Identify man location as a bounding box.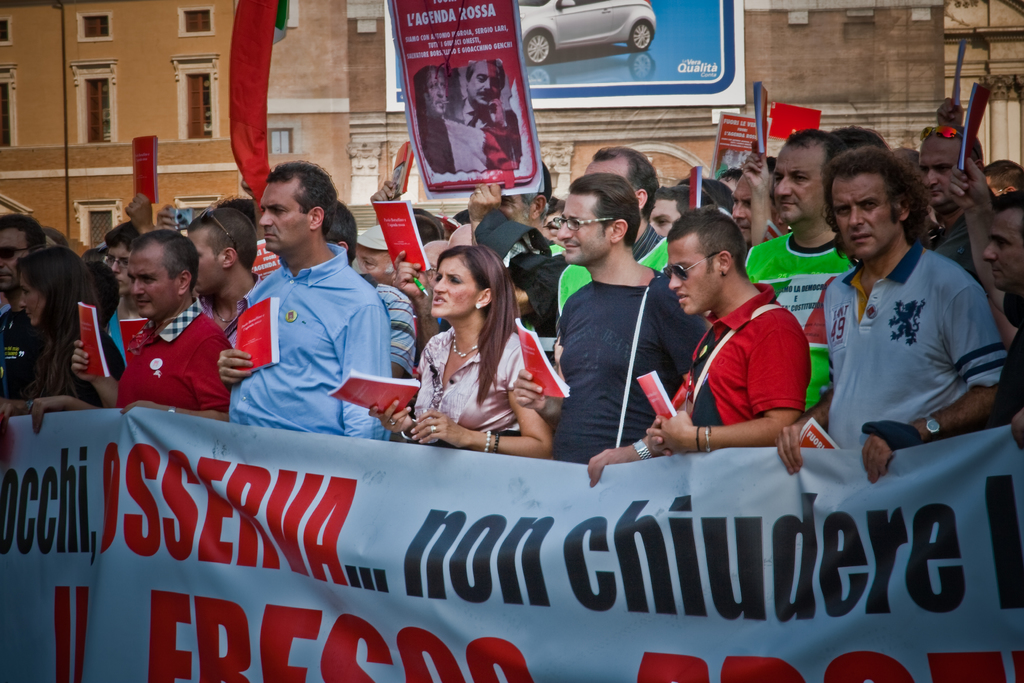
Rect(69, 229, 240, 420).
